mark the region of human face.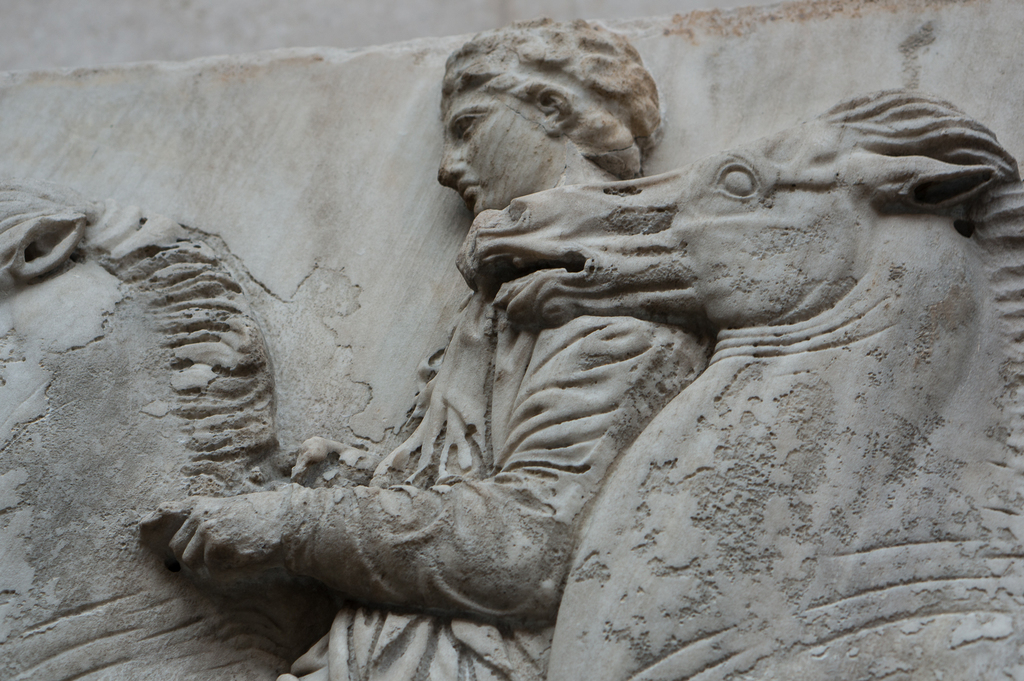
Region: region(436, 90, 552, 216).
